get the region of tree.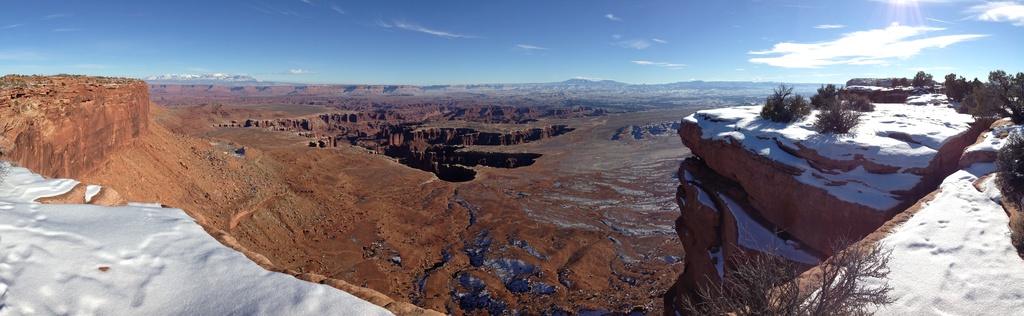
{"x1": 762, "y1": 88, "x2": 810, "y2": 121}.
